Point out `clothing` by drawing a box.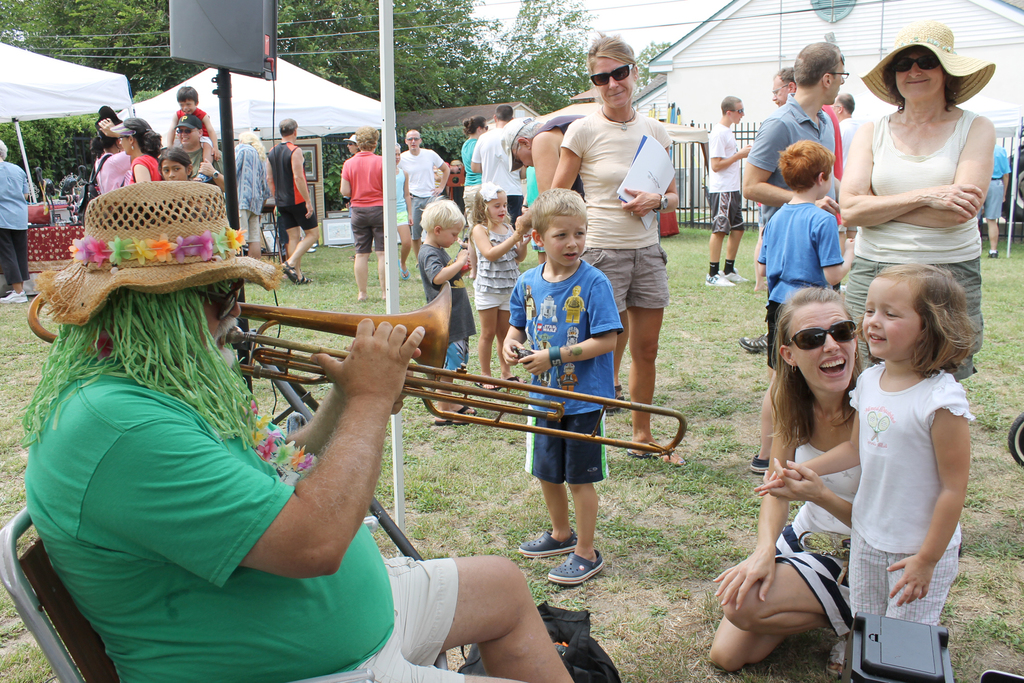
left=22, top=356, right=468, bottom=682.
